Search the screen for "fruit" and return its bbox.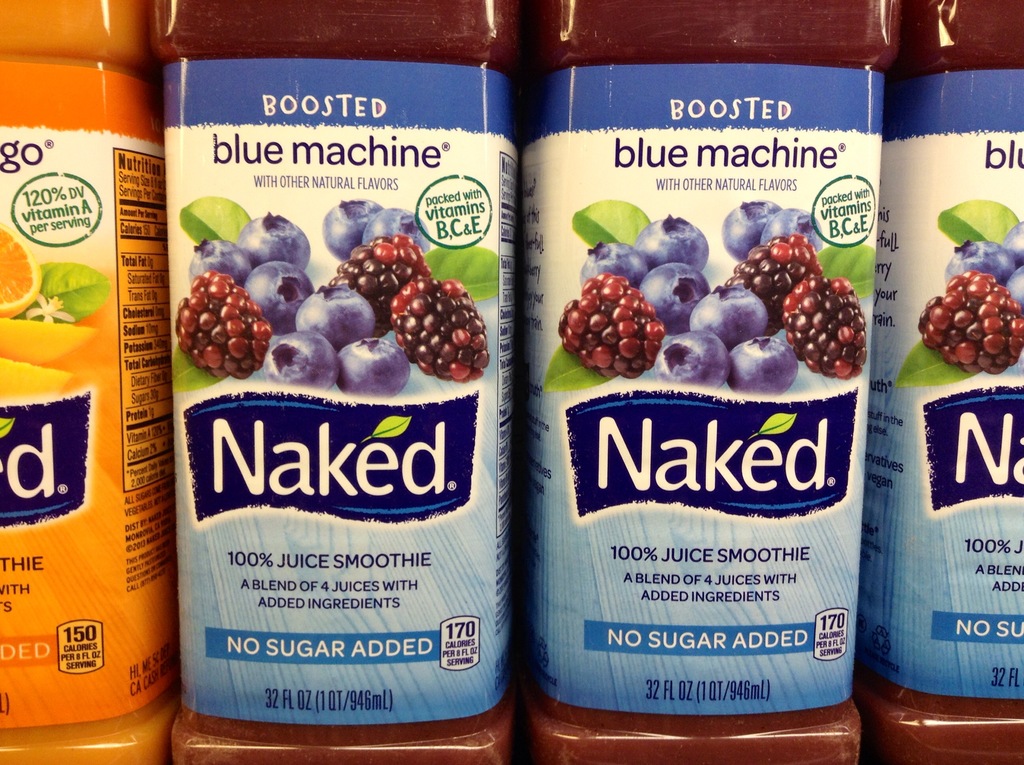
Found: <bbox>733, 229, 828, 330</bbox>.
